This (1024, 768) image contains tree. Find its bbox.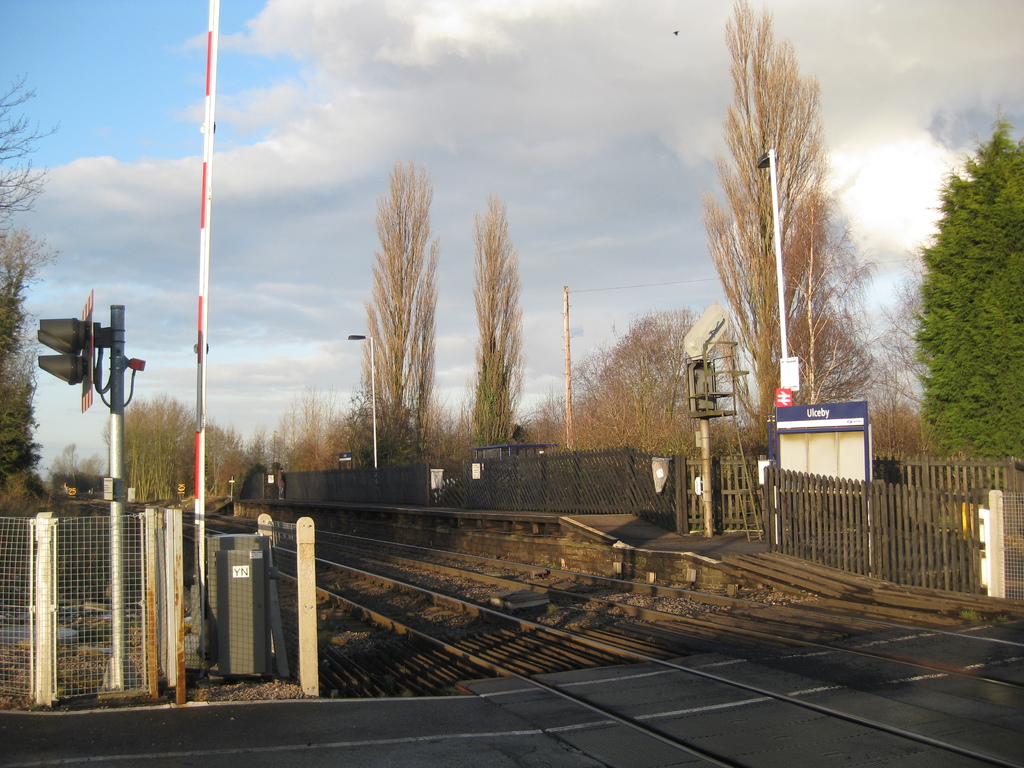
(9, 236, 51, 494).
